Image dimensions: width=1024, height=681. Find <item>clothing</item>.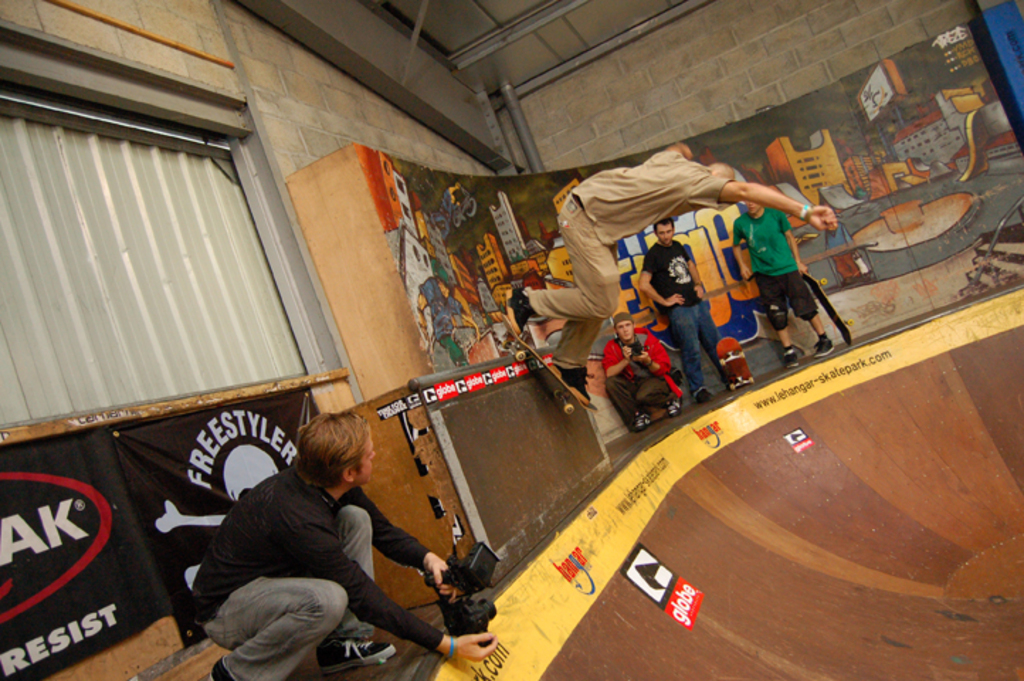
box(179, 416, 424, 675).
